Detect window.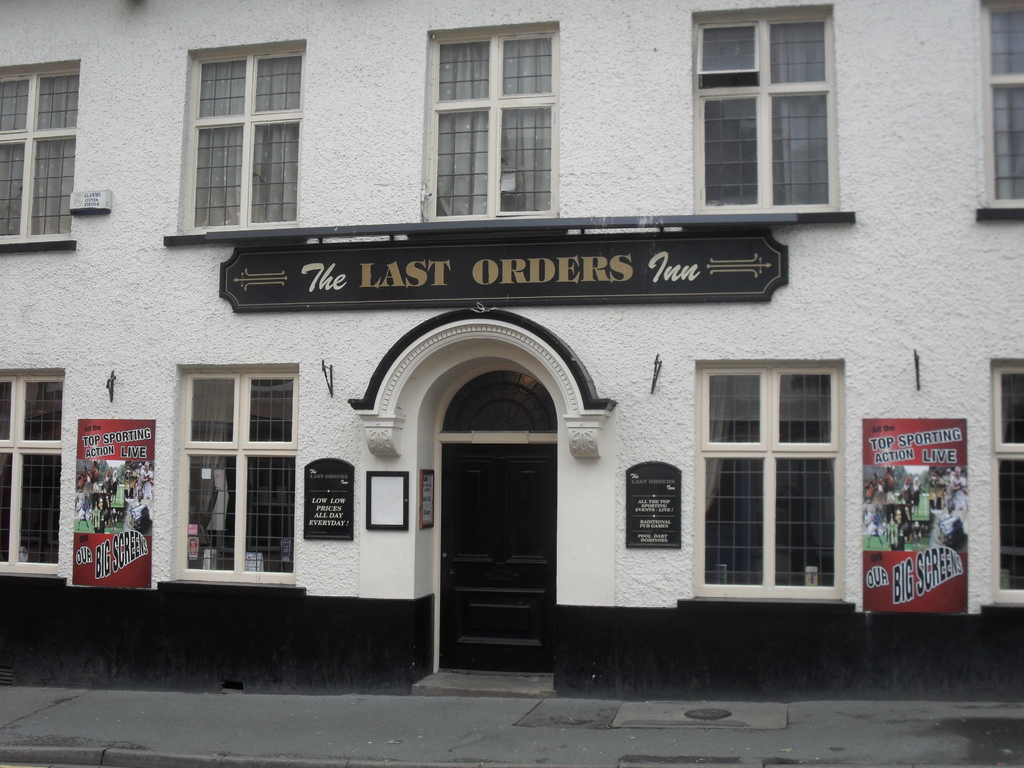
Detected at 993 364 1023 607.
